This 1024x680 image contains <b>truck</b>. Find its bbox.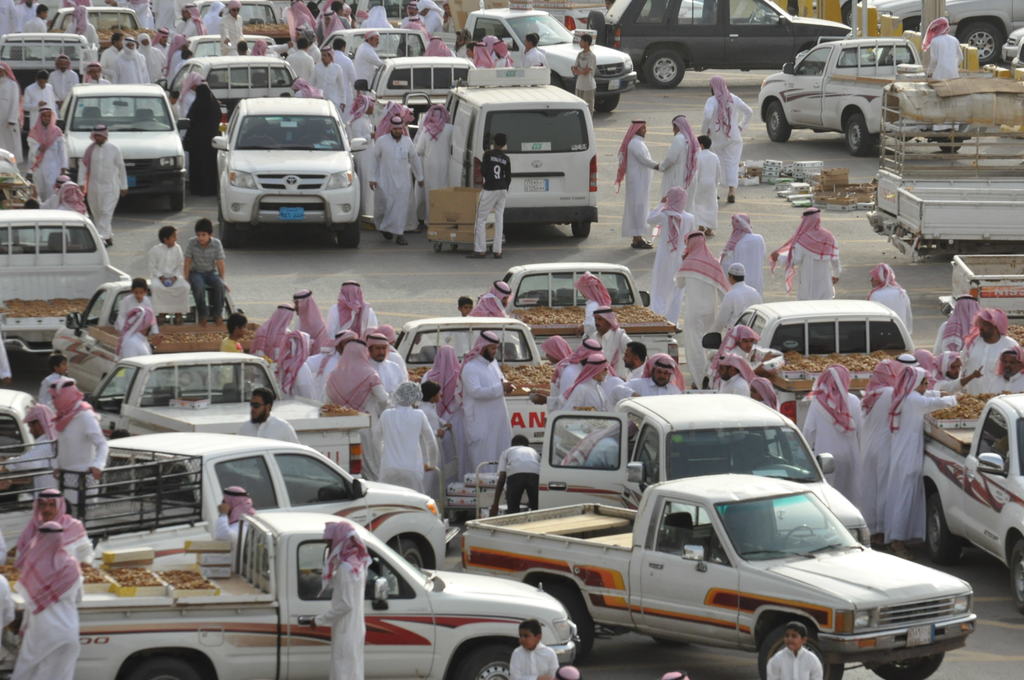
bbox=[478, 452, 982, 676].
